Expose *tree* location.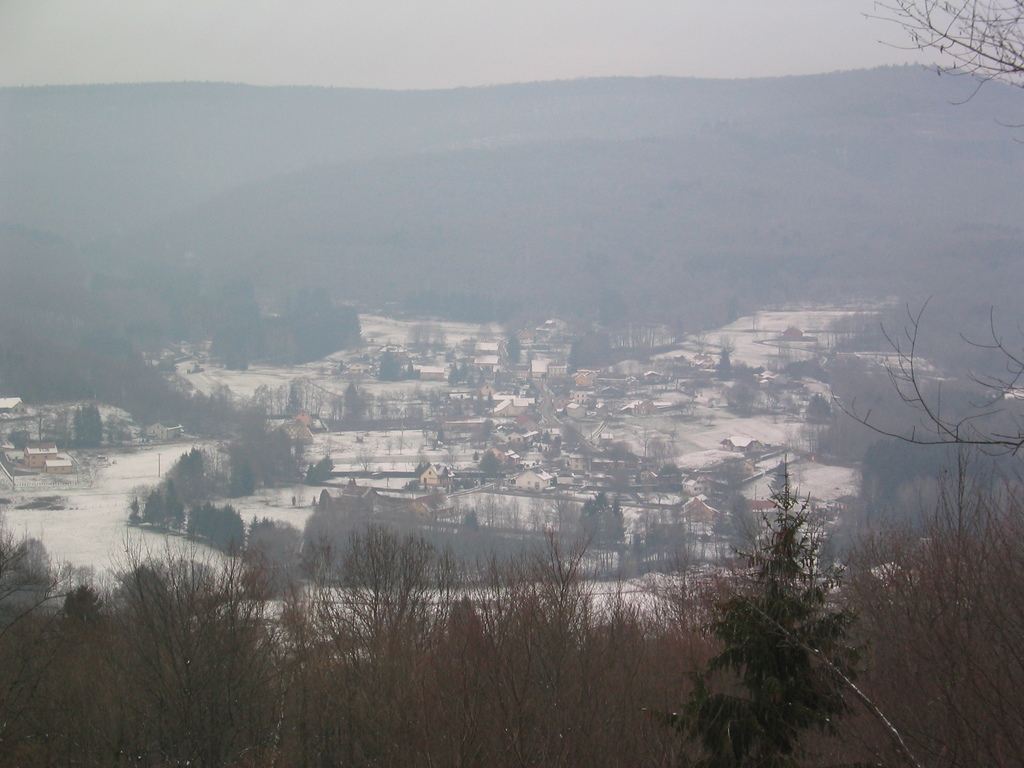
Exposed at locate(511, 331, 516, 364).
